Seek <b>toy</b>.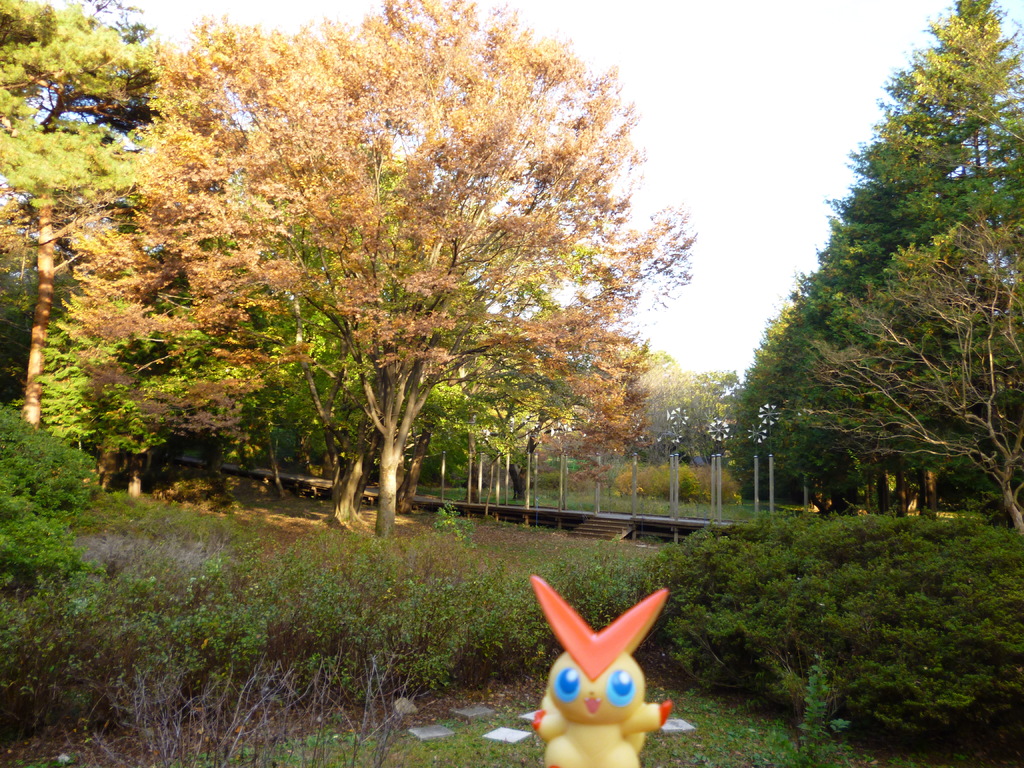
detection(512, 560, 695, 758).
